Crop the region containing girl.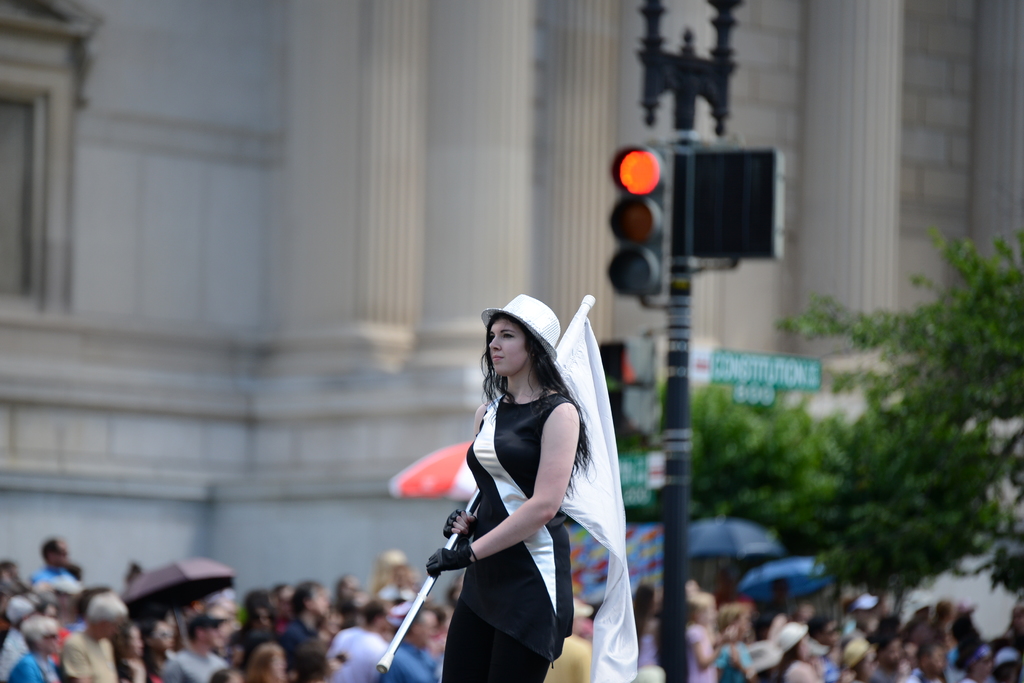
Crop region: rect(924, 599, 964, 638).
